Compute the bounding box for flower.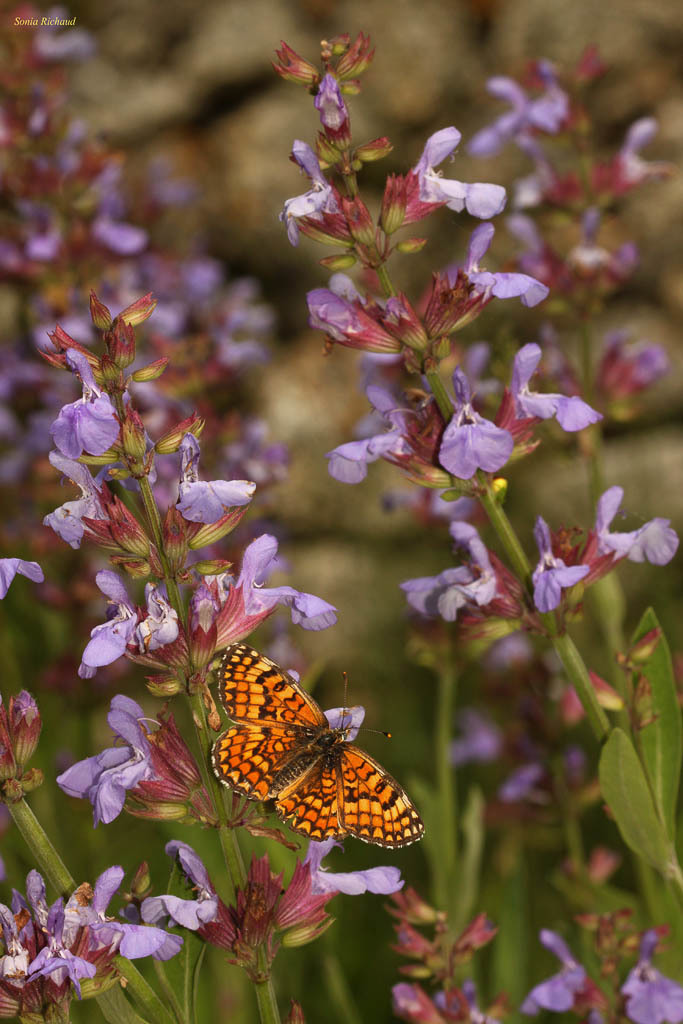
6/680/47/783.
